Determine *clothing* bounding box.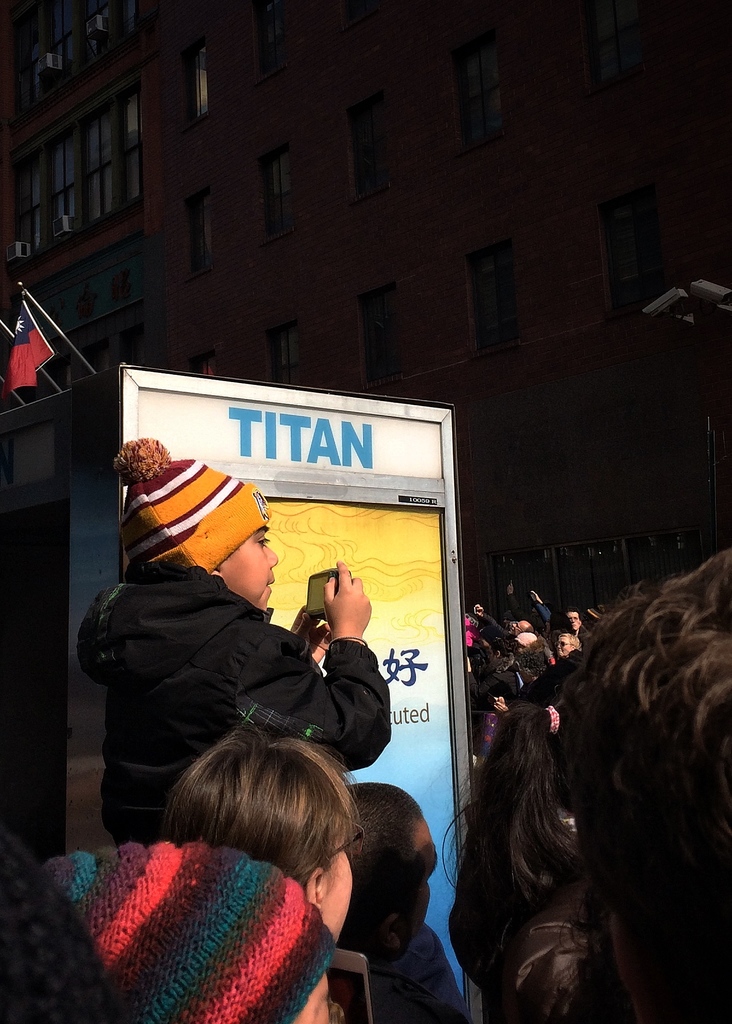
Determined: <box>452,797,589,1008</box>.
